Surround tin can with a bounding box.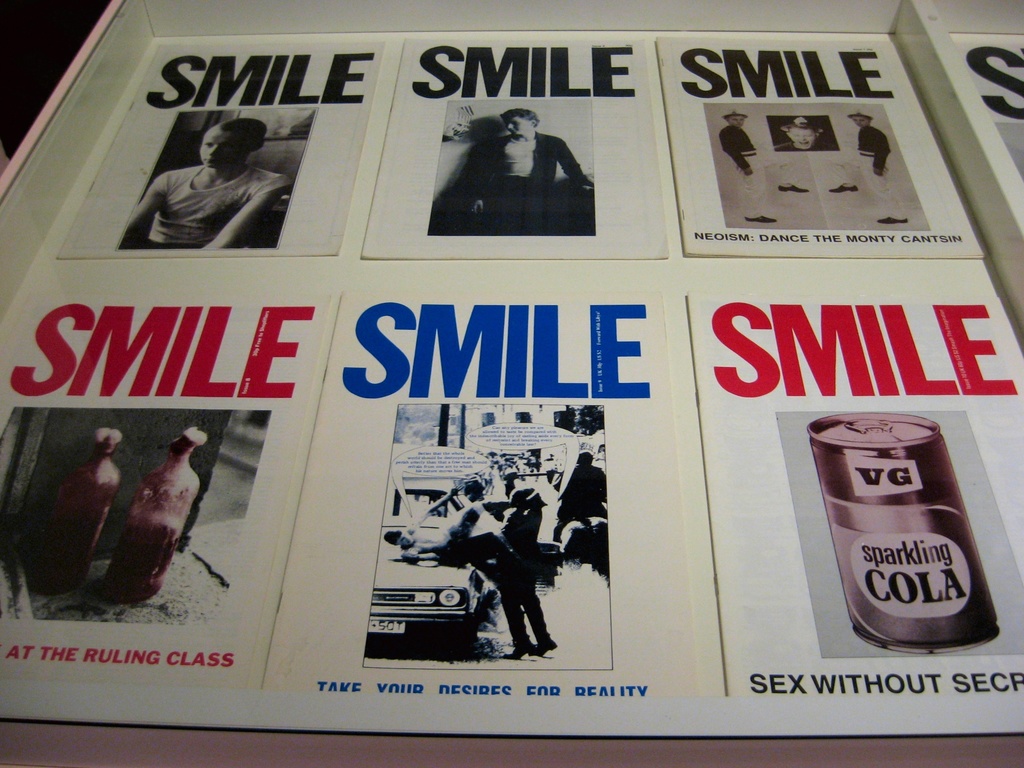
804,410,1001,659.
